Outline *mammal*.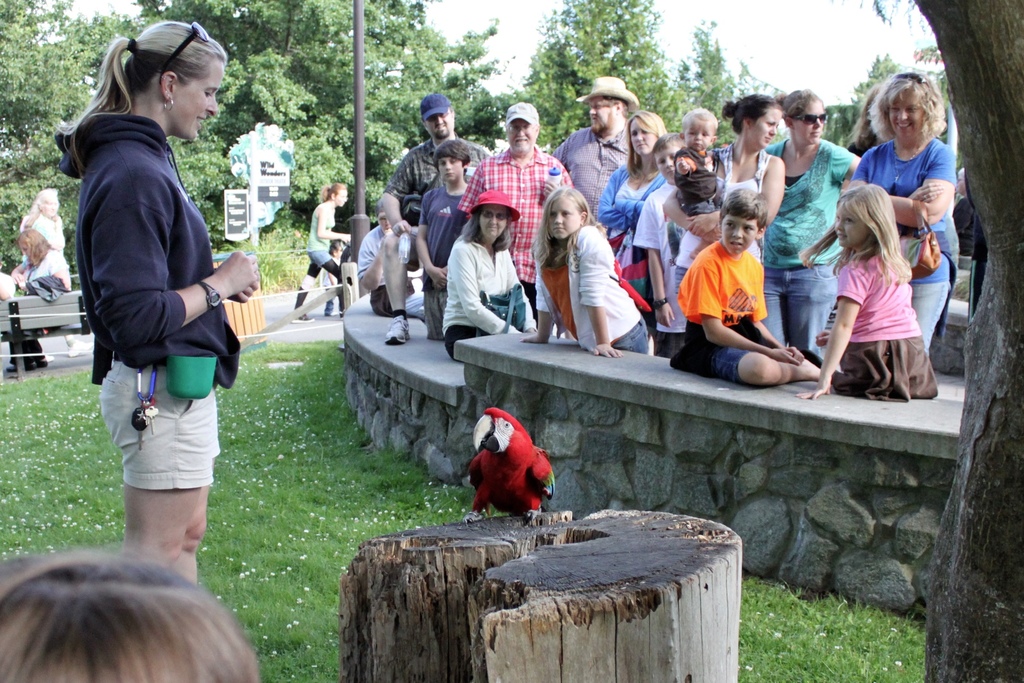
Outline: [958,165,984,309].
